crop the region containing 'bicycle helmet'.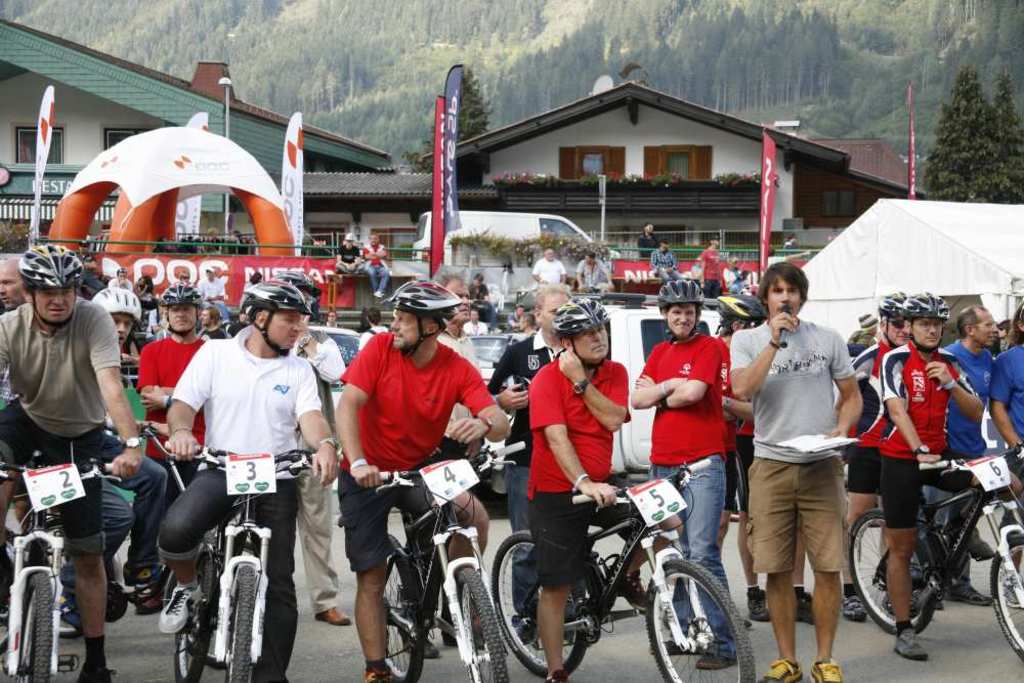
Crop region: crop(887, 295, 904, 323).
